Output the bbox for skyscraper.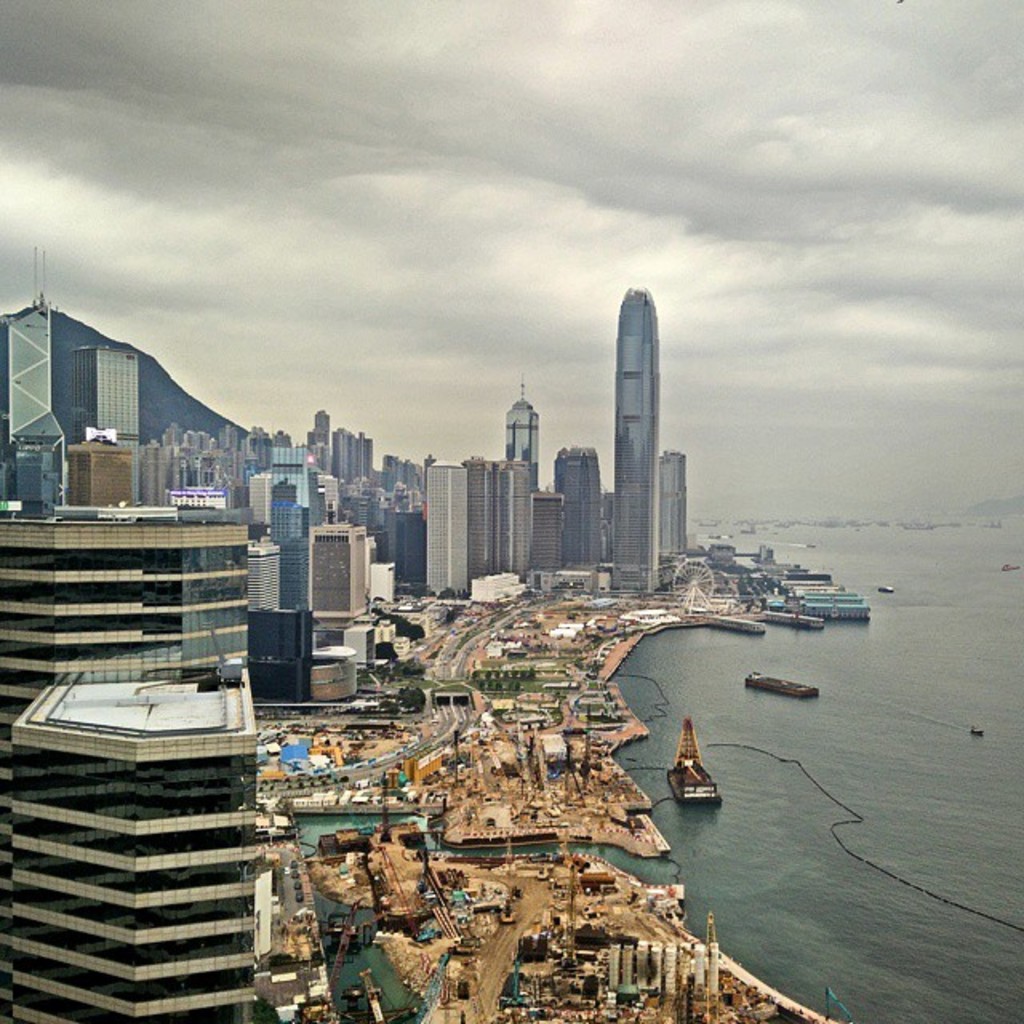
select_region(549, 446, 611, 568).
